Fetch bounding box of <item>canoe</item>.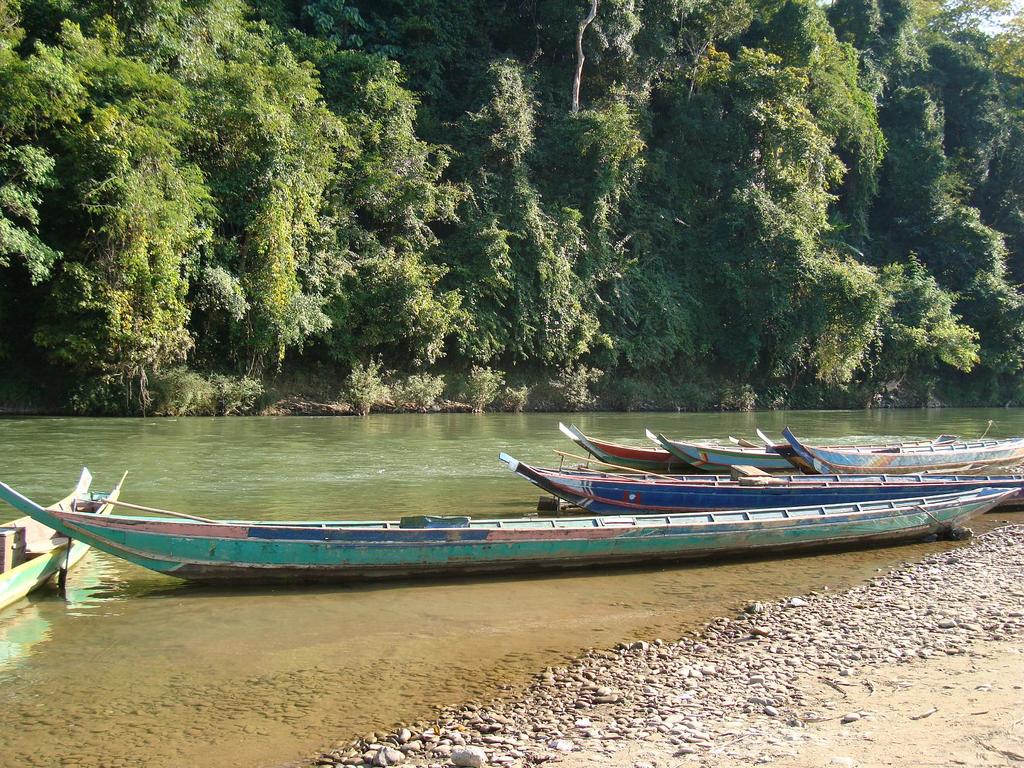
Bbox: Rect(0, 486, 1021, 565).
